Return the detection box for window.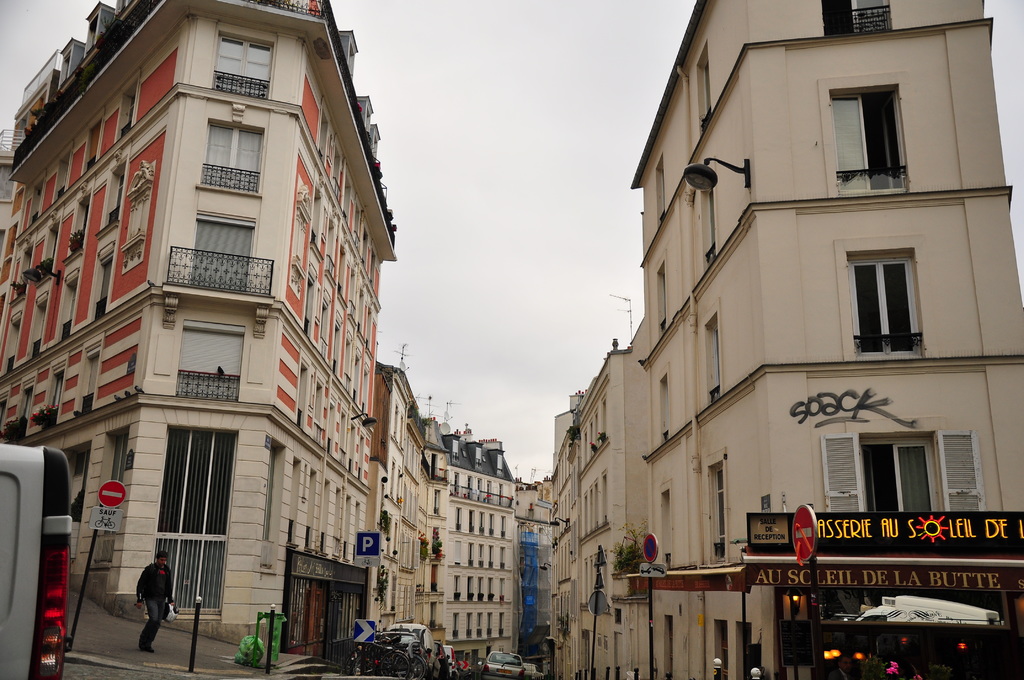
left=708, top=464, right=724, bottom=559.
